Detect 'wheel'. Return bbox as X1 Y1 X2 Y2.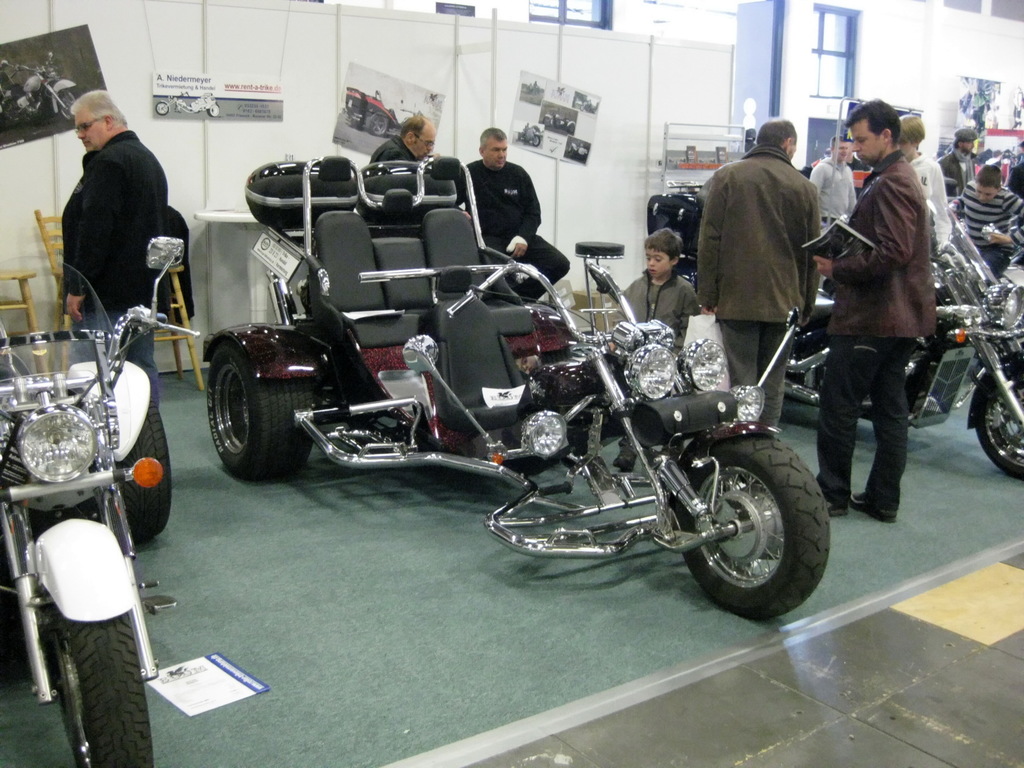
538 348 570 362.
